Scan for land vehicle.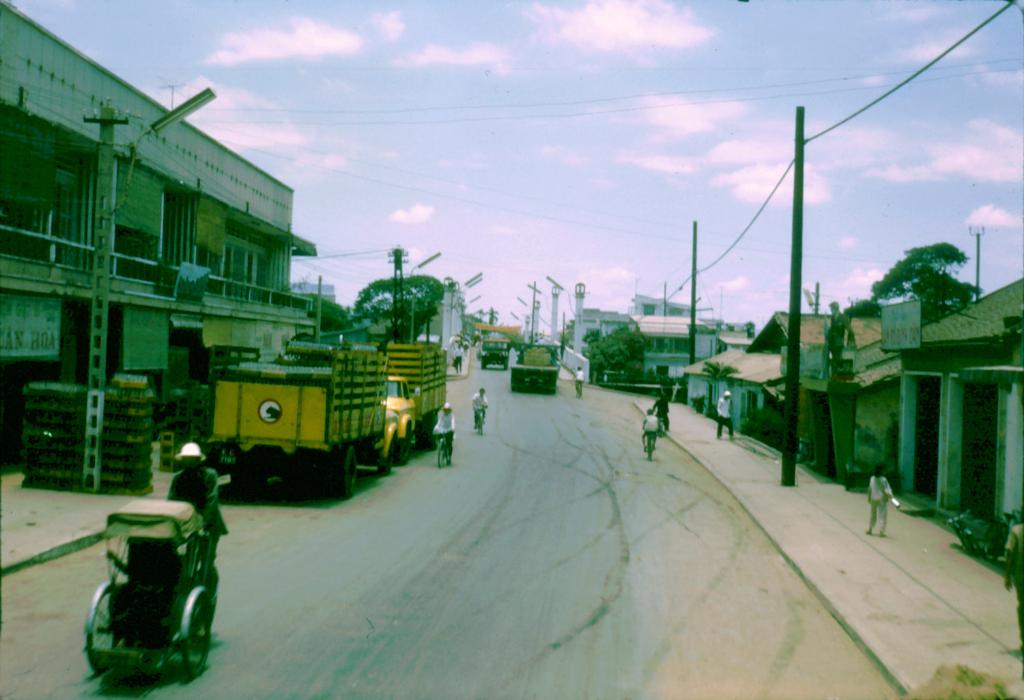
Scan result: 653,406,667,438.
